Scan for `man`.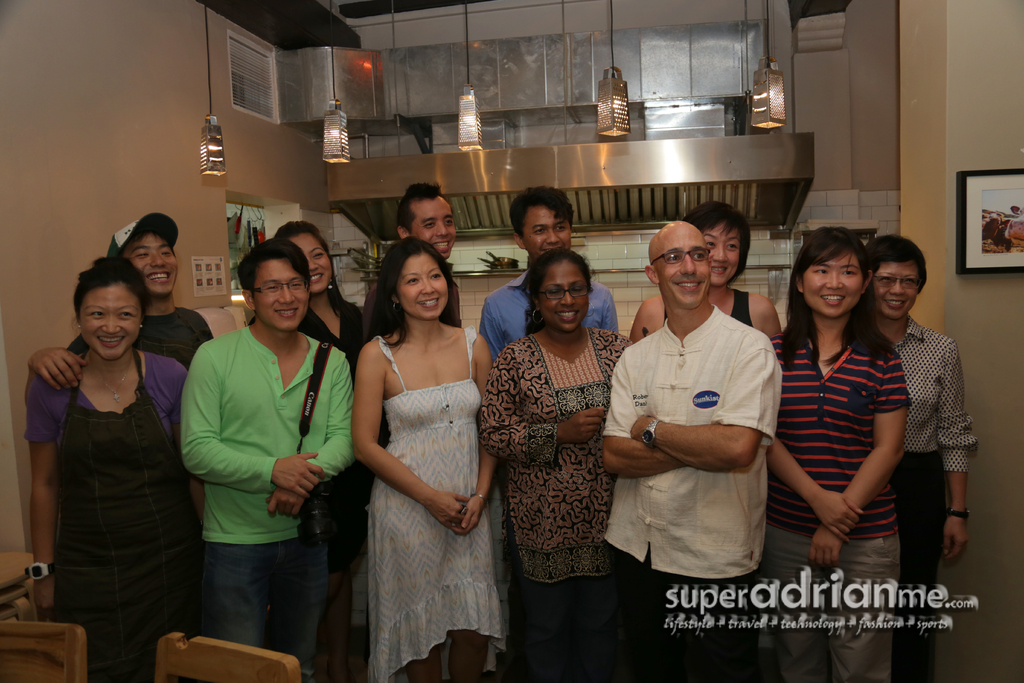
Scan result: <box>604,193,803,626</box>.
